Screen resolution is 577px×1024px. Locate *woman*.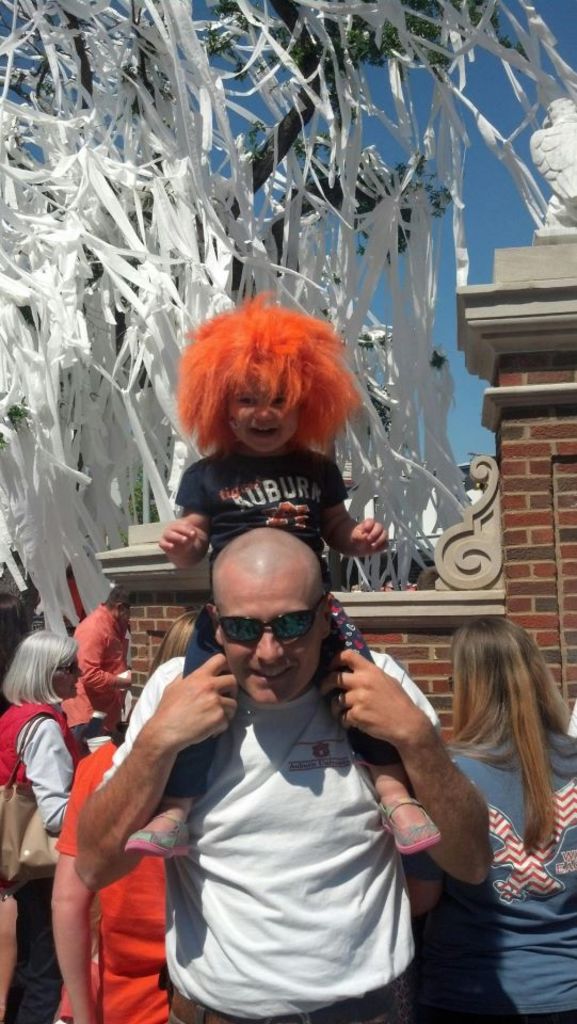
crop(59, 611, 205, 1023).
